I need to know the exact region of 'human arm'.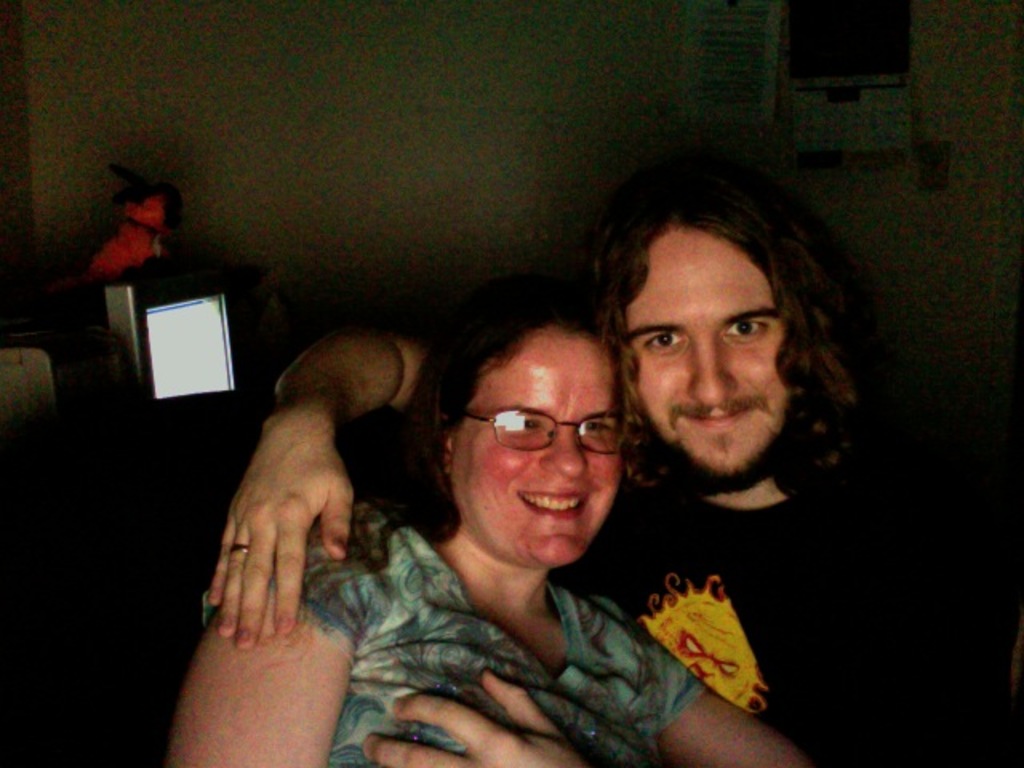
Region: (x1=627, y1=616, x2=810, y2=763).
